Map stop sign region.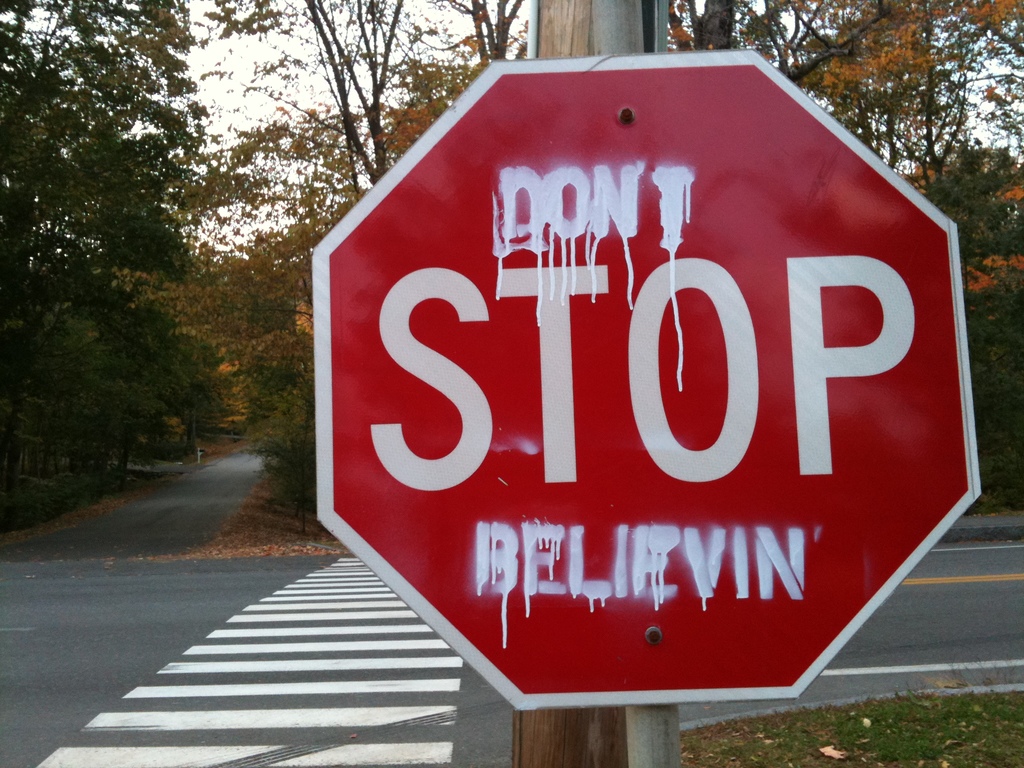
Mapped to locate(313, 45, 986, 701).
